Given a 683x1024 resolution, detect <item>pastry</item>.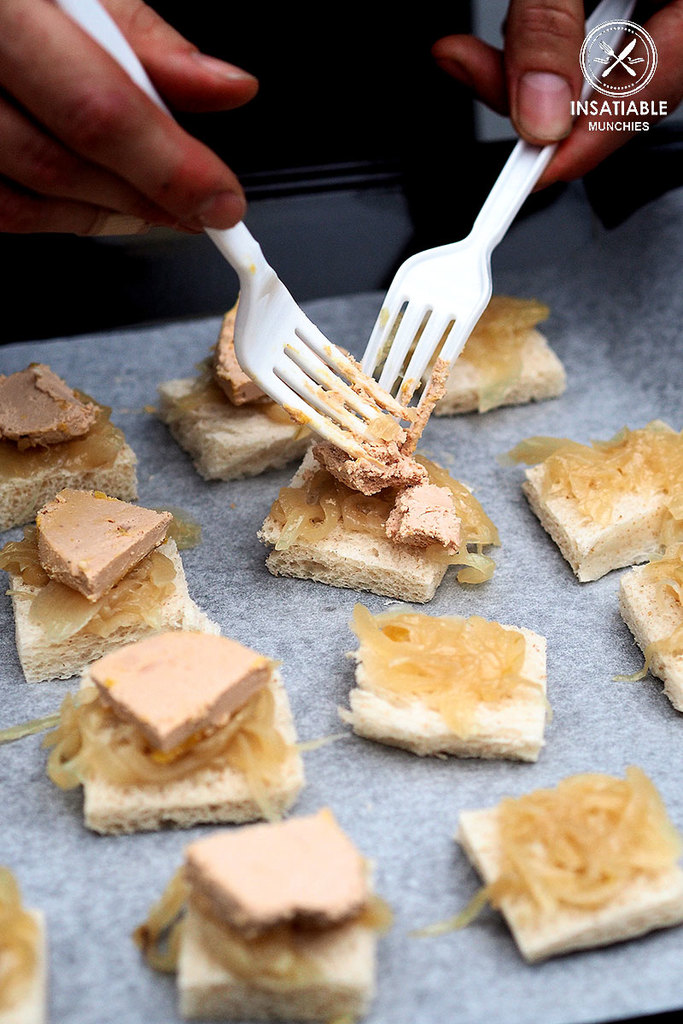
0:868:51:1023.
